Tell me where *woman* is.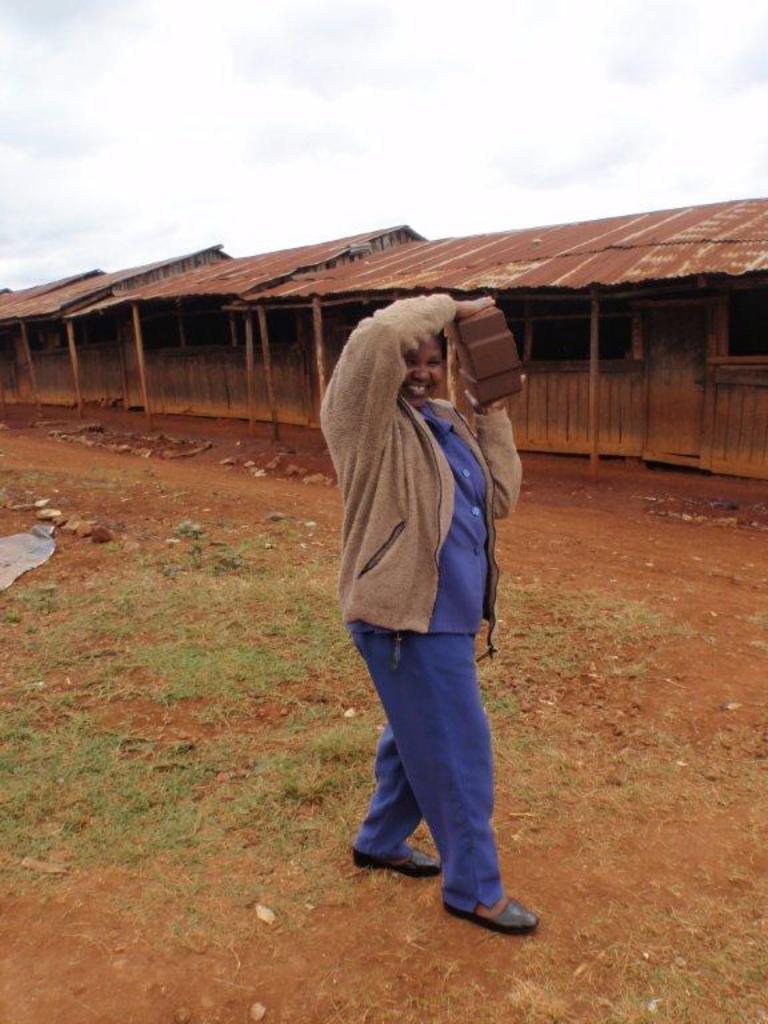
*woman* is at x1=303 y1=288 x2=556 y2=949.
